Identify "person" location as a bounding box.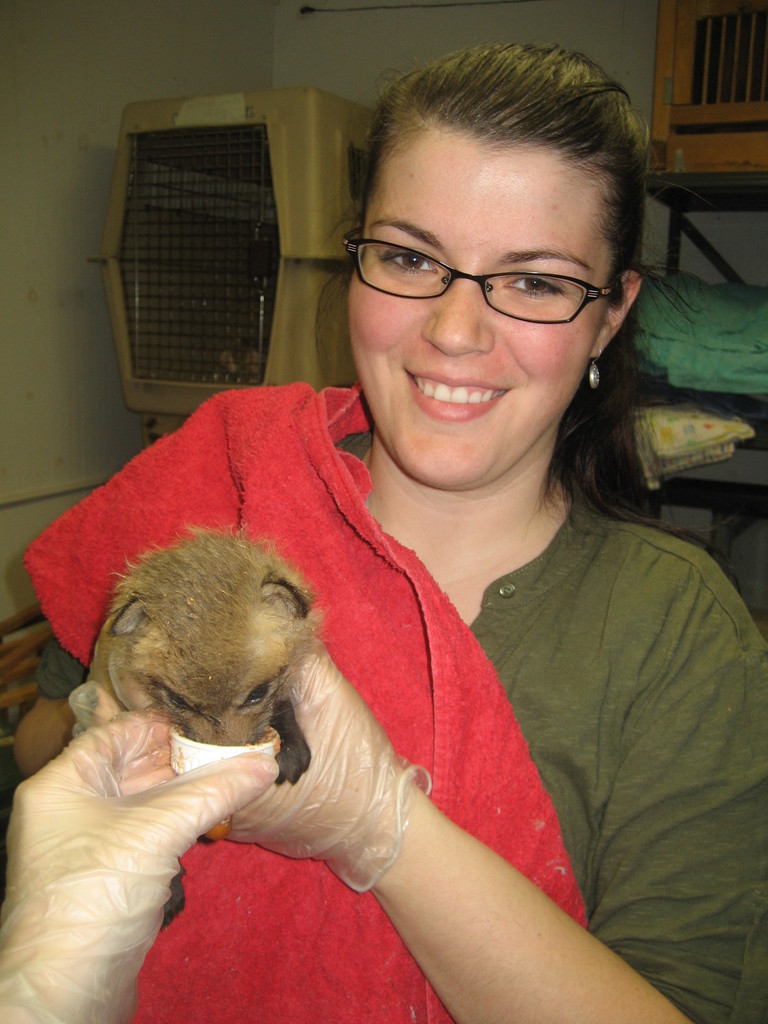
BBox(56, 51, 730, 1023).
